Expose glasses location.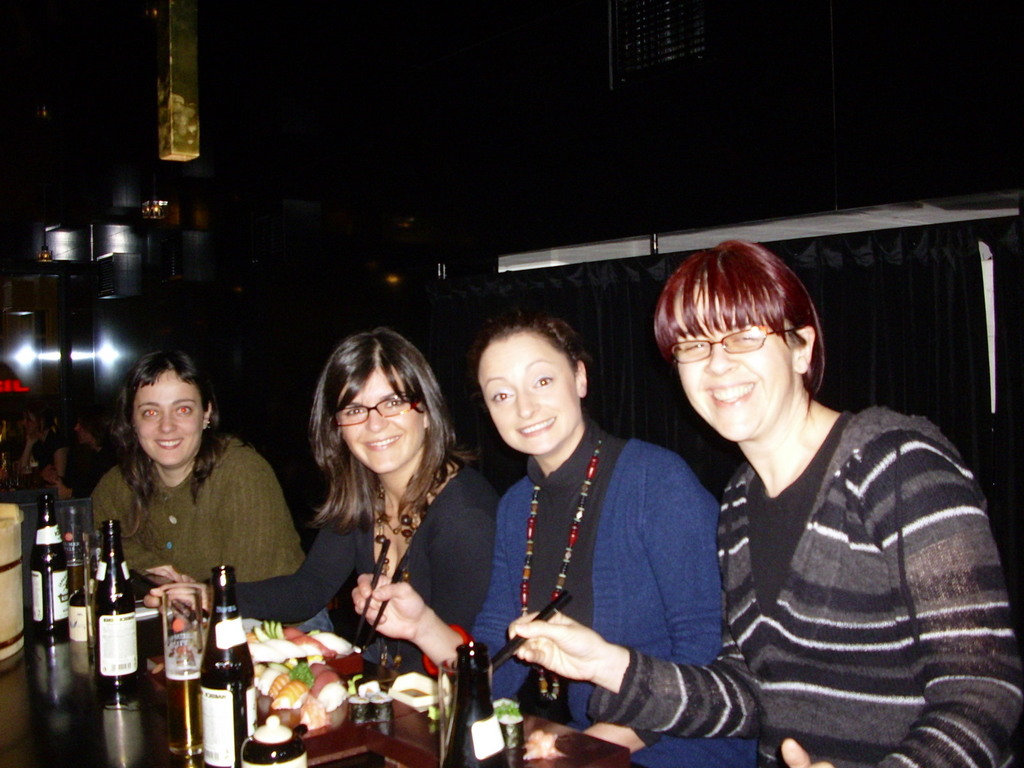
Exposed at (669, 323, 797, 366).
